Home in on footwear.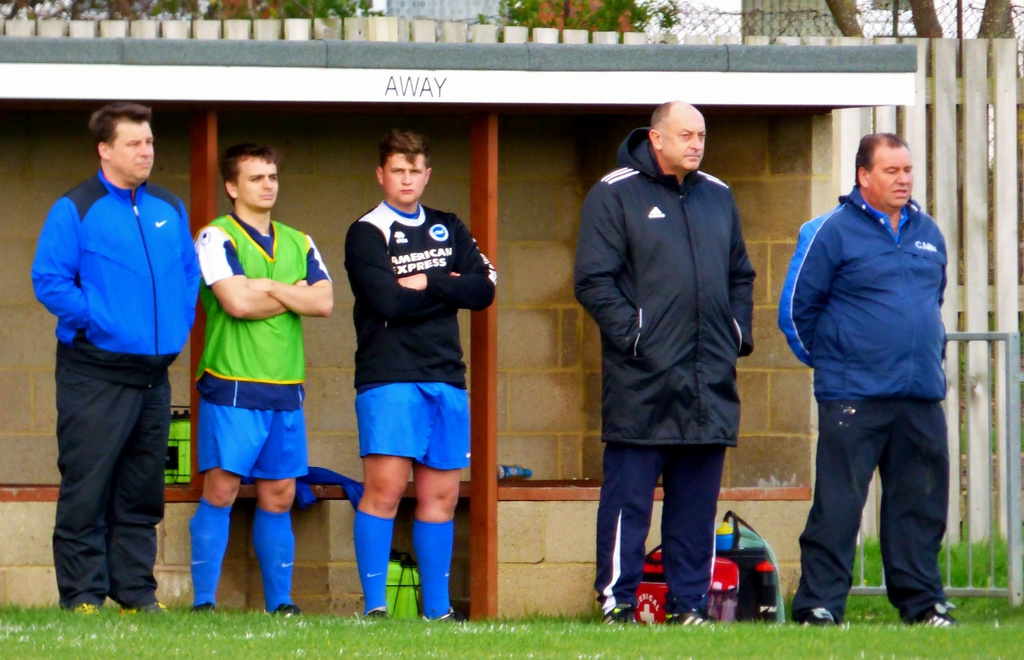
Homed in at {"x1": 271, "y1": 602, "x2": 300, "y2": 614}.
